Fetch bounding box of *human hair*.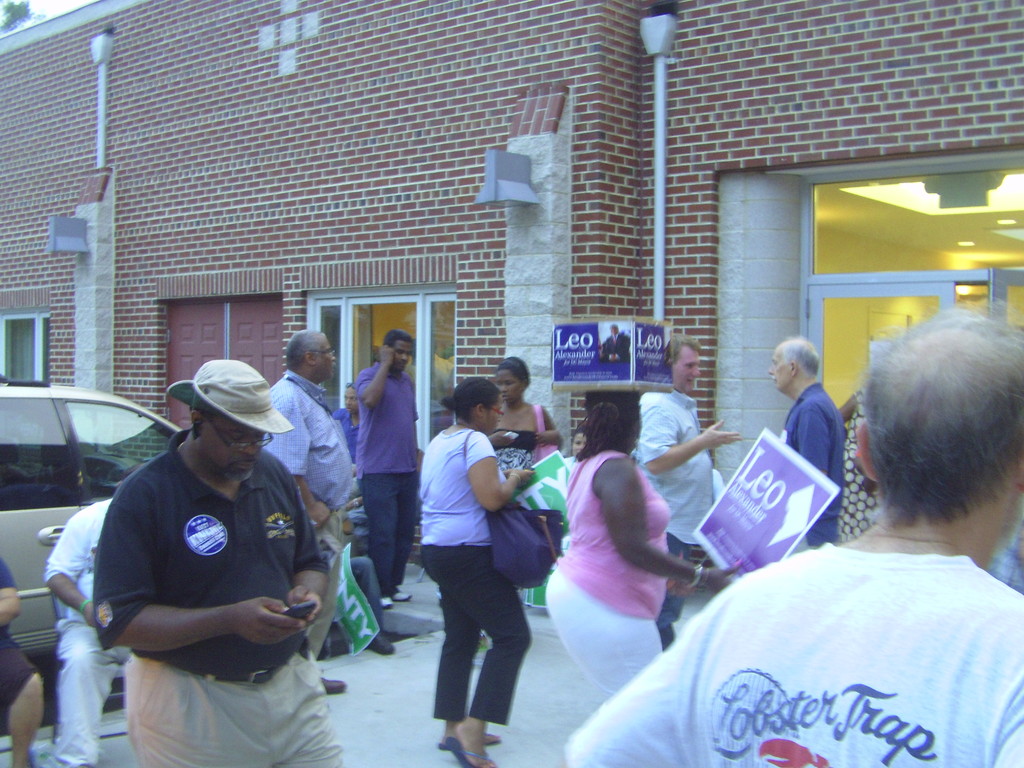
Bbox: pyautogui.locateOnScreen(575, 387, 644, 463).
